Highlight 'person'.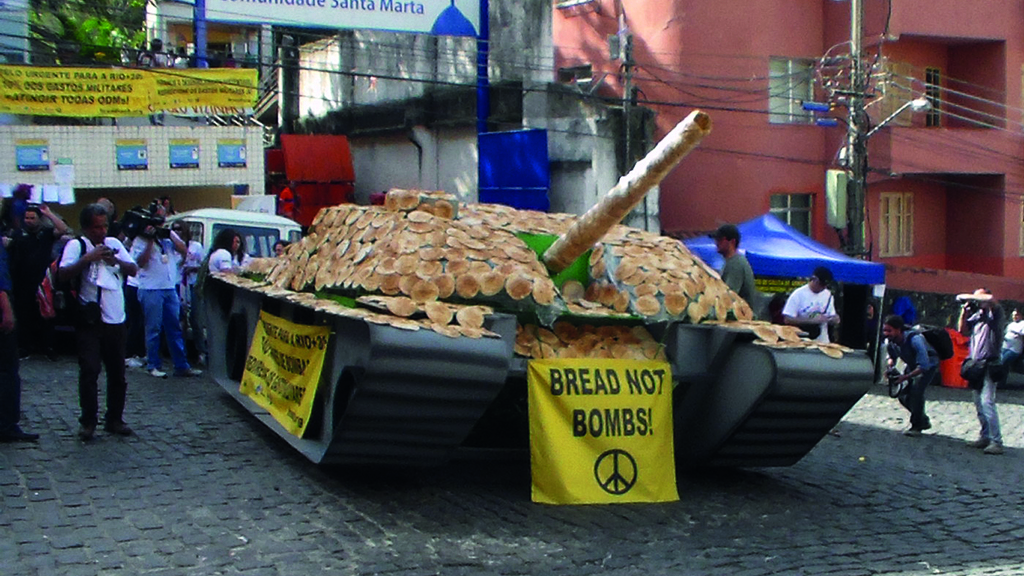
Highlighted region: locate(955, 279, 1003, 455).
